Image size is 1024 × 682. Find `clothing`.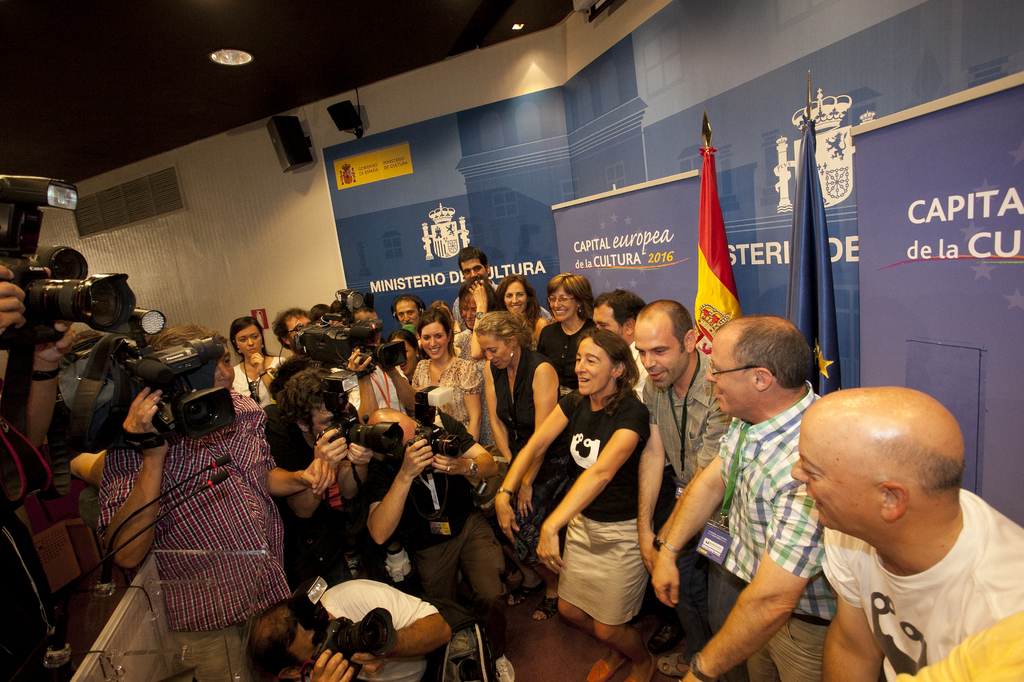
select_region(490, 342, 552, 548).
